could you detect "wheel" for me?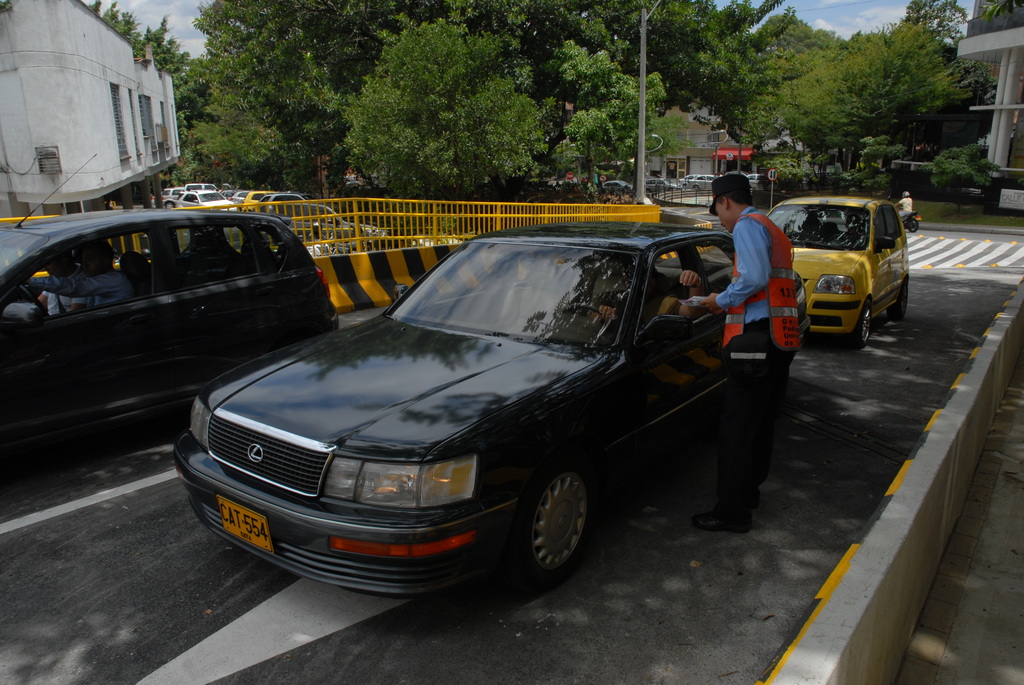
Detection result: (left=517, top=475, right=607, bottom=583).
